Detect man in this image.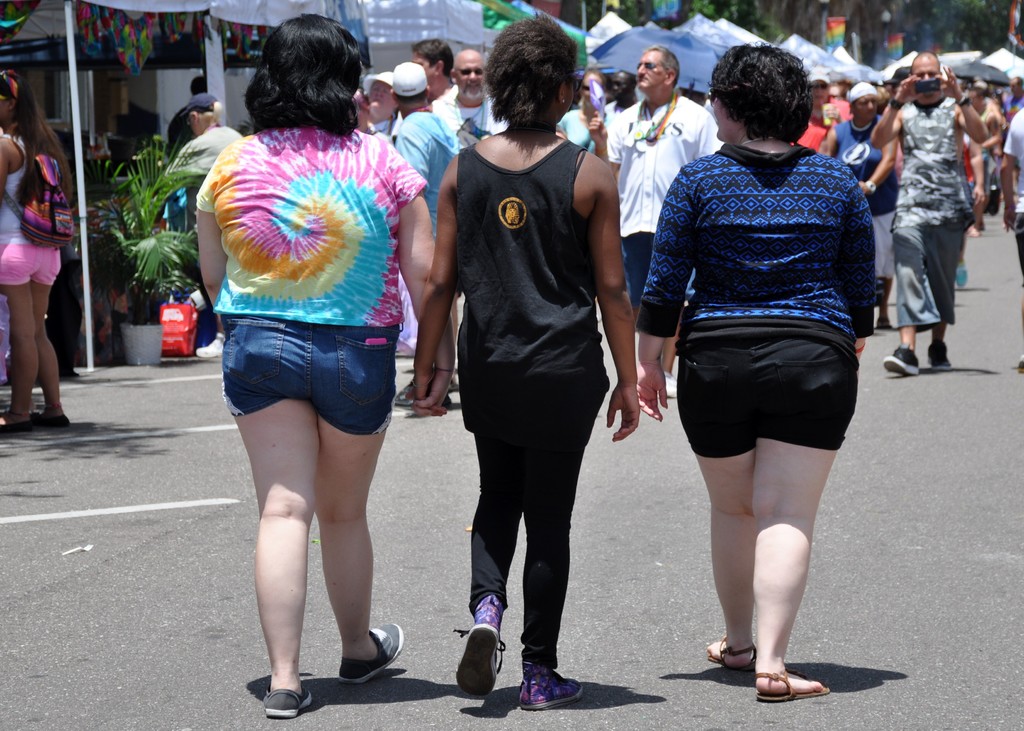
Detection: rect(392, 61, 462, 403).
